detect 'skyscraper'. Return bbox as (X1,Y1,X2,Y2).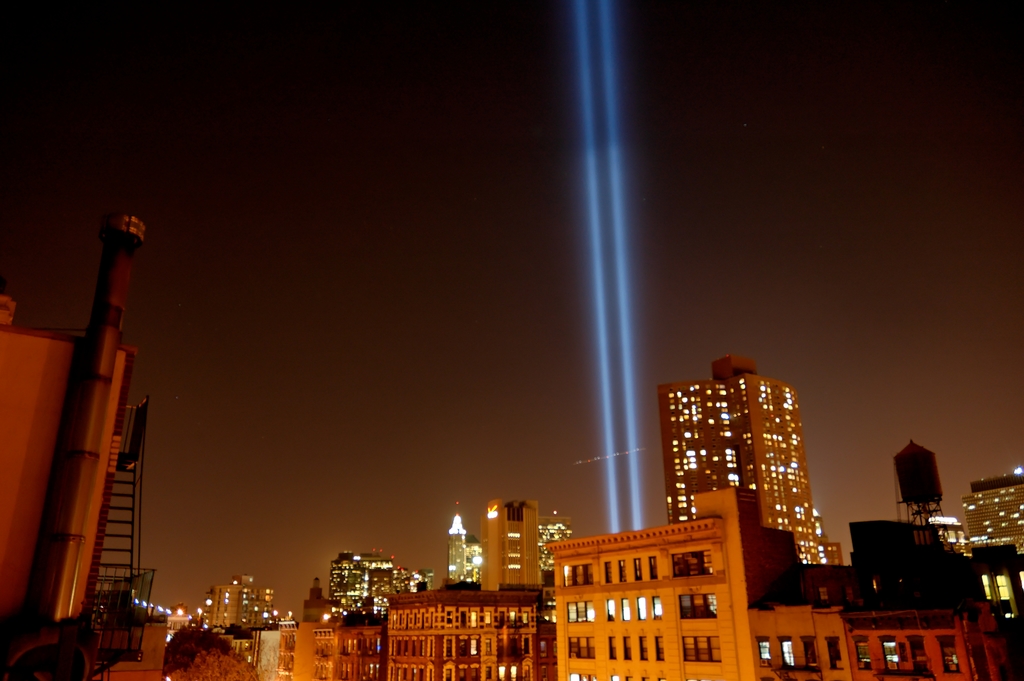
(328,554,428,615).
